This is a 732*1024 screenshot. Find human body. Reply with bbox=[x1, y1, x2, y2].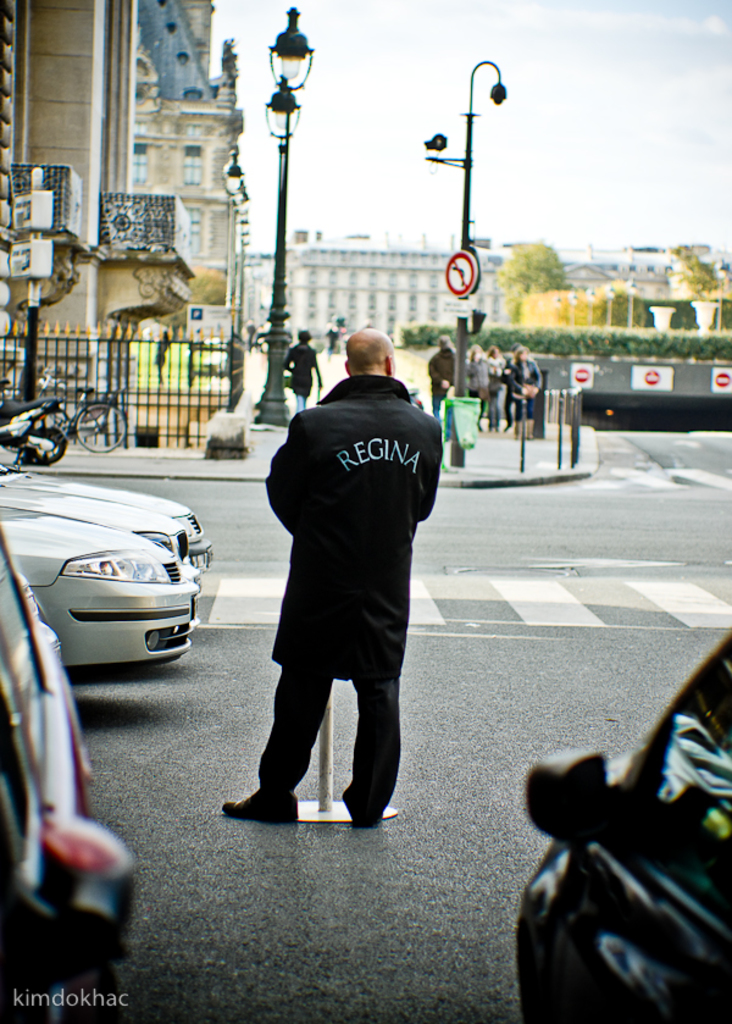
bbox=[235, 337, 429, 849].
